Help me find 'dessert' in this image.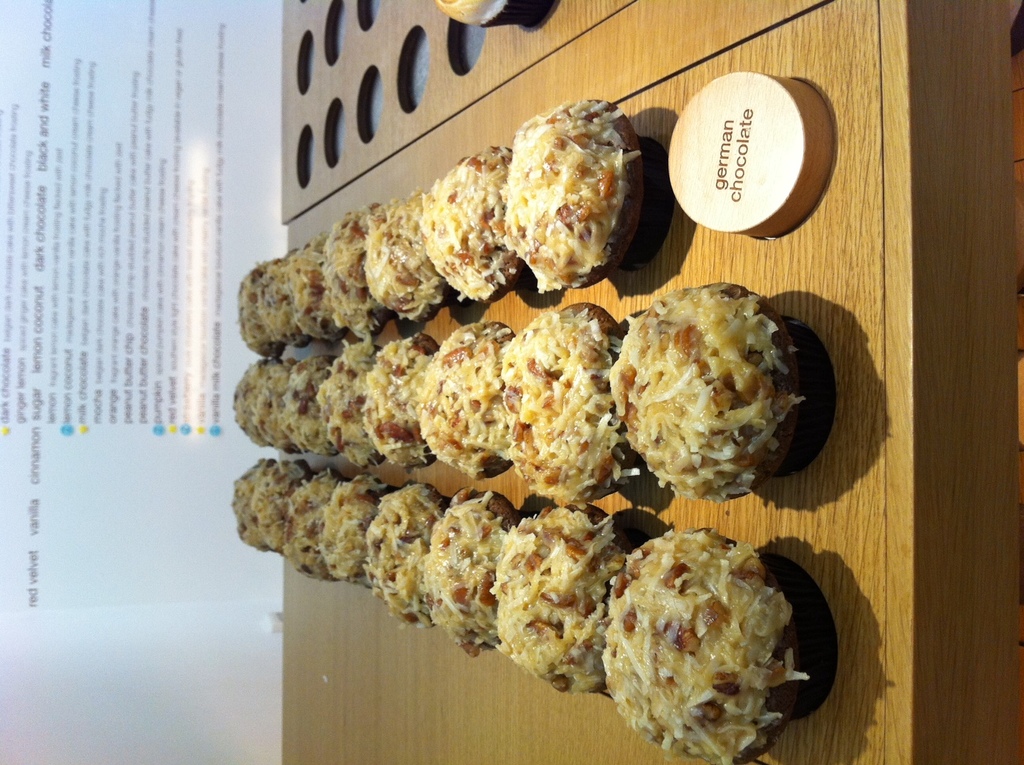
Found it: bbox=(408, 328, 517, 476).
